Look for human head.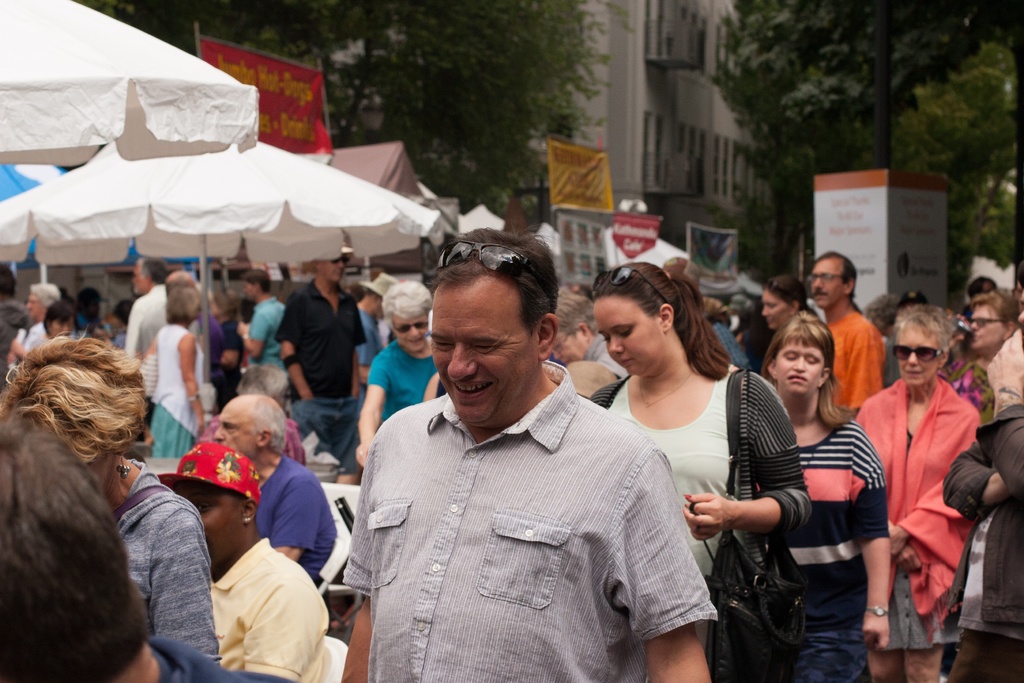
Found: <region>551, 283, 598, 367</region>.
